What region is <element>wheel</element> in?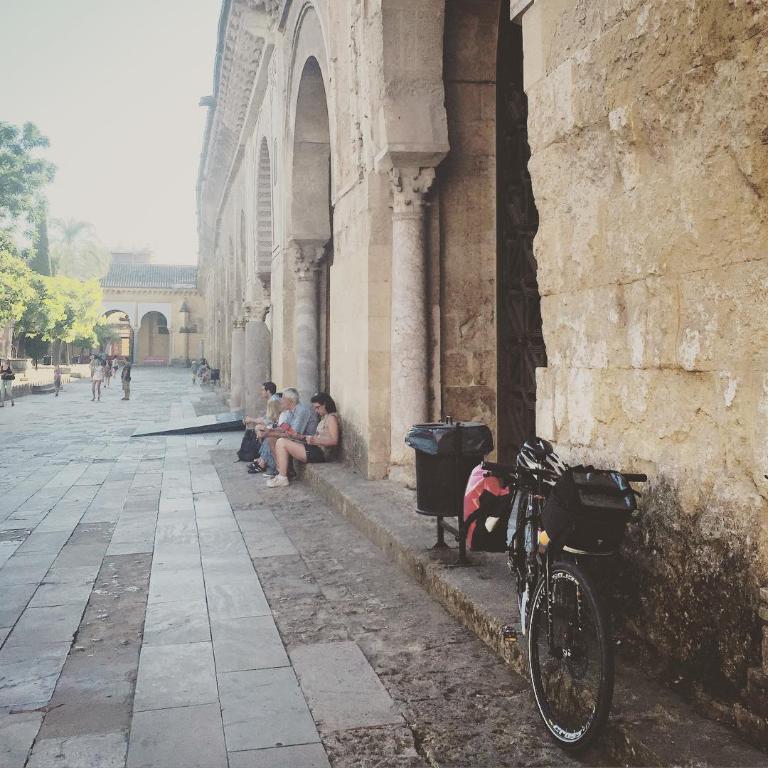
{"x1": 507, "y1": 490, "x2": 550, "y2": 629}.
